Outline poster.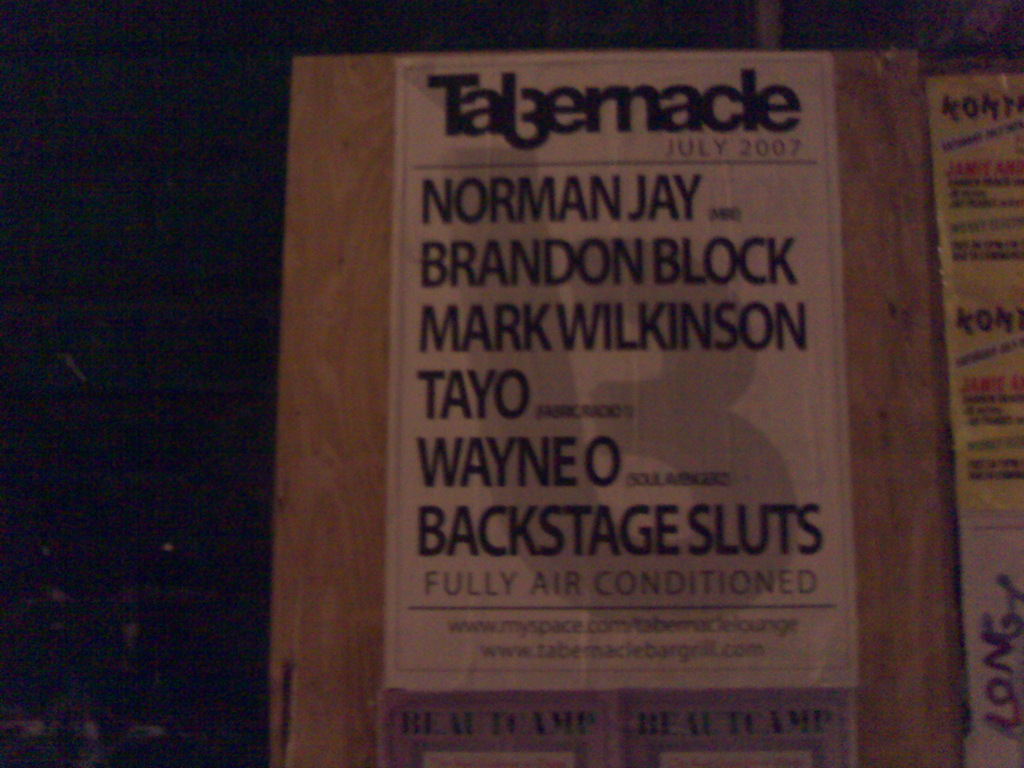
Outline: (609, 692, 858, 764).
